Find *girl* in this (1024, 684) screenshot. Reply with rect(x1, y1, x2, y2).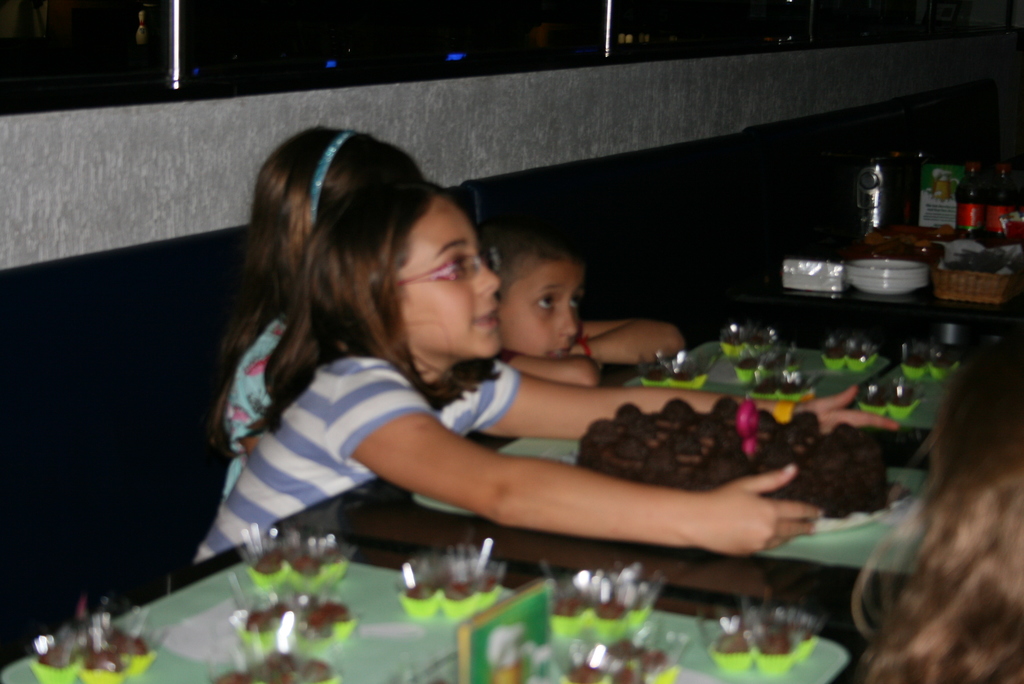
rect(189, 183, 825, 562).
